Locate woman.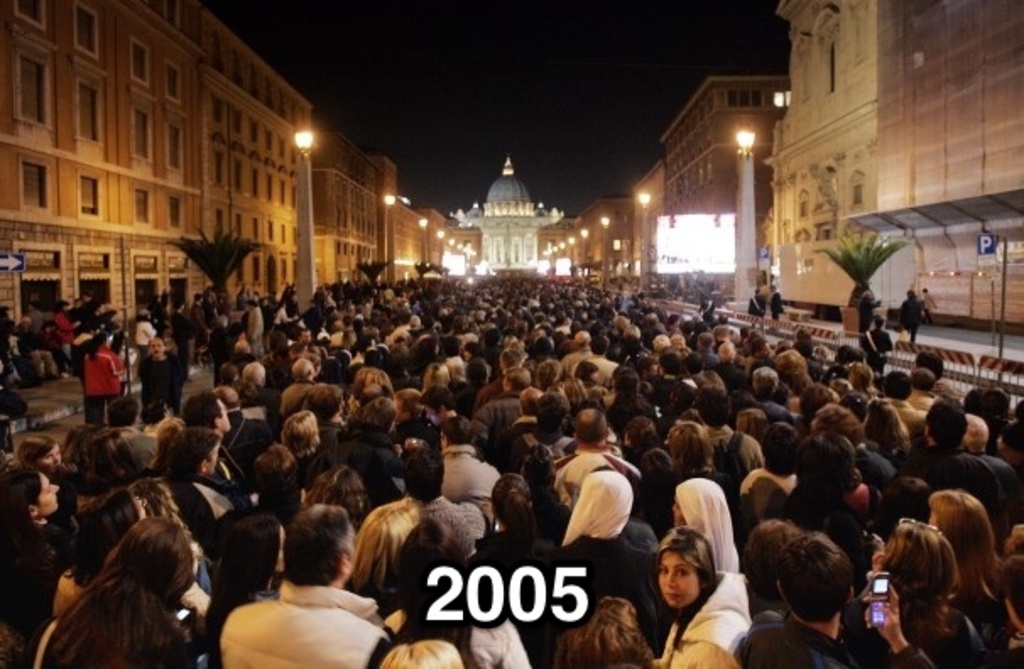
Bounding box: bbox(929, 492, 1000, 635).
